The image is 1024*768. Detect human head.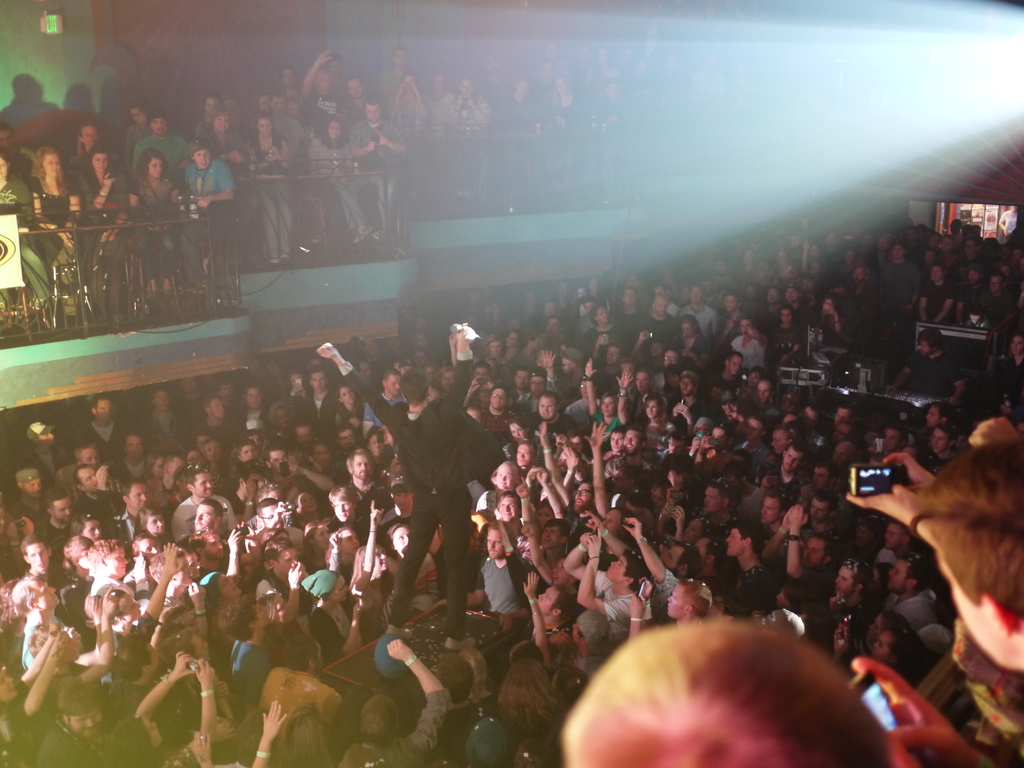
Detection: <bbox>739, 316, 753, 339</bbox>.
